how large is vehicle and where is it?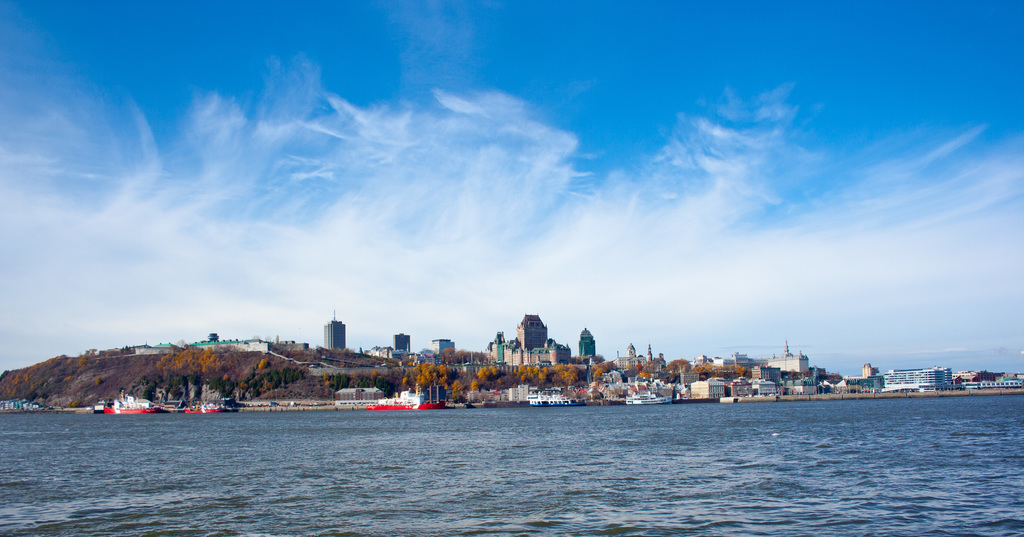
Bounding box: Rect(364, 383, 437, 411).
